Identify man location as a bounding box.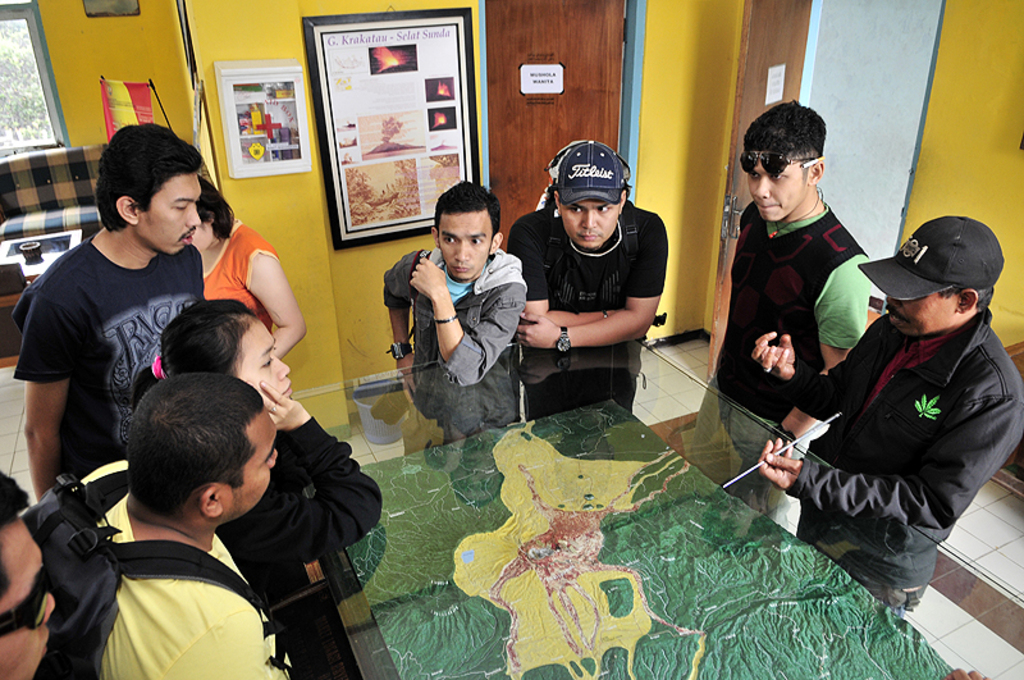
Rect(754, 211, 1023, 619).
